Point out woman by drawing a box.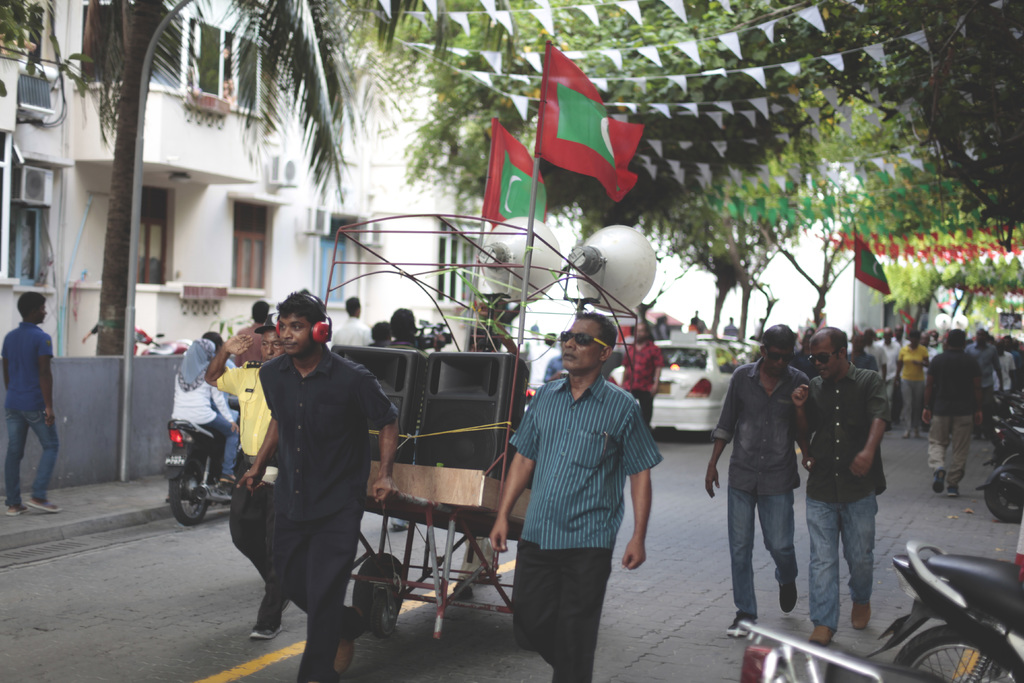
166, 336, 240, 483.
